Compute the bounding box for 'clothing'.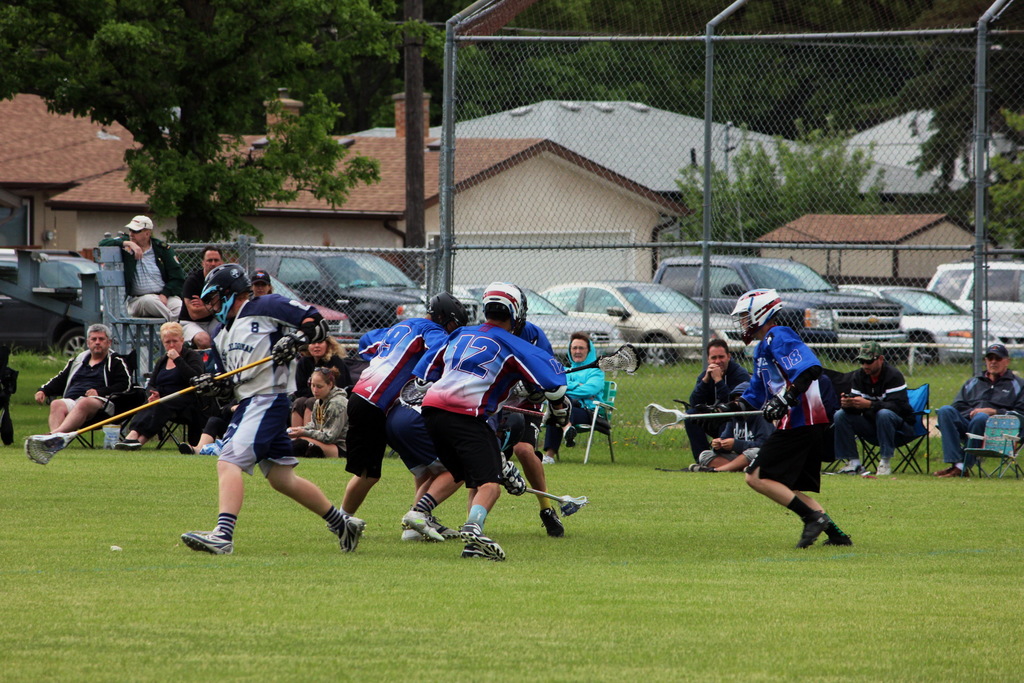
<bbox>744, 324, 852, 534</bbox>.
